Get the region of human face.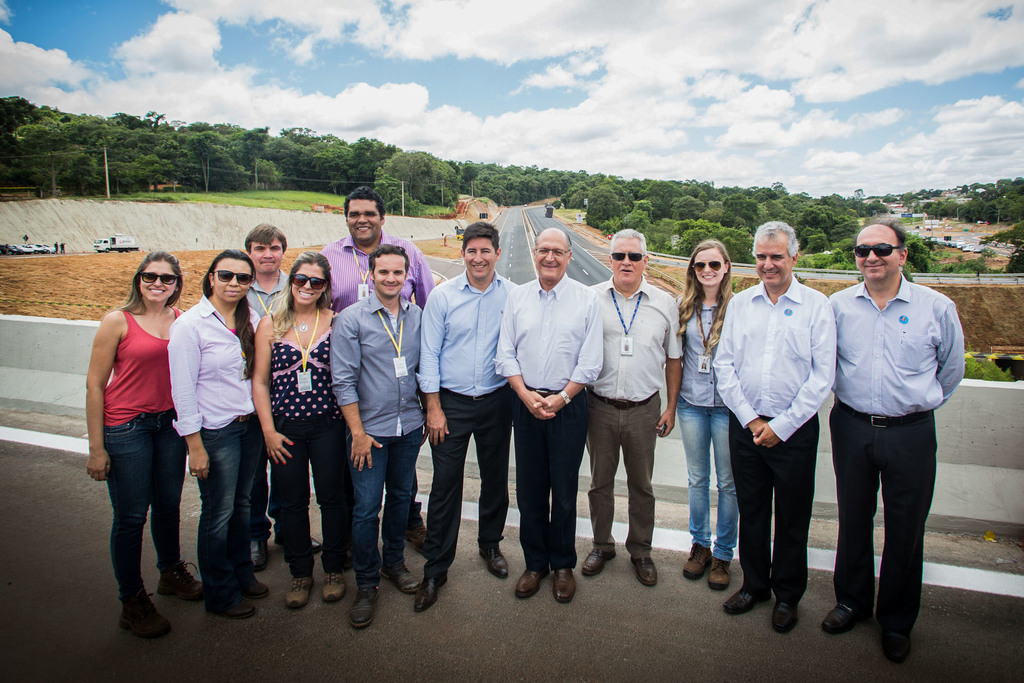
(x1=854, y1=226, x2=900, y2=277).
